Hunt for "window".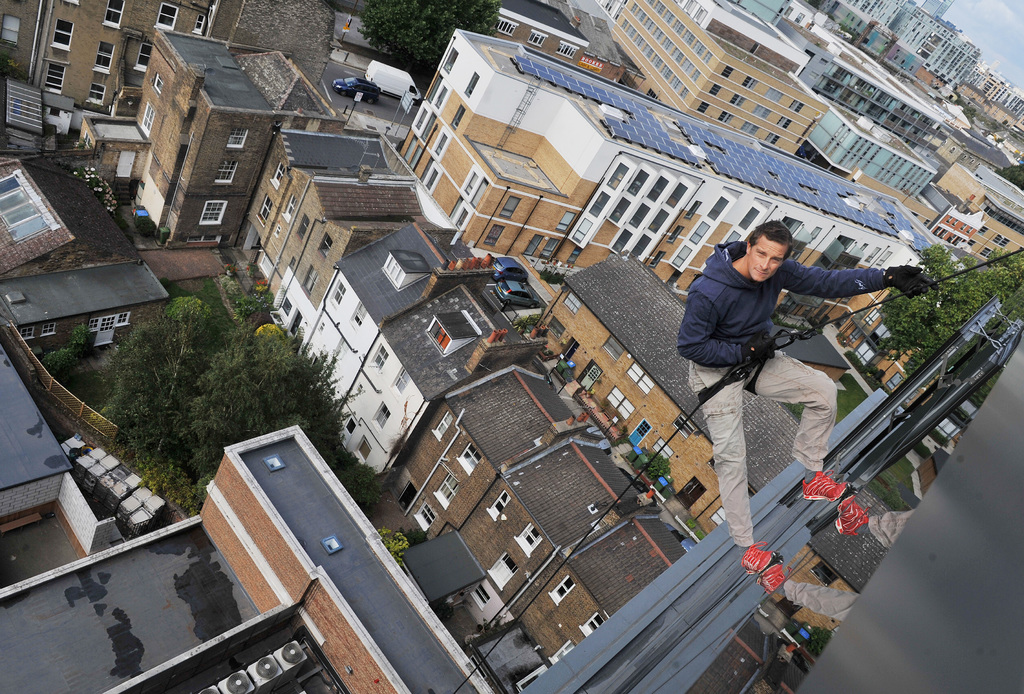
Hunted down at bbox=[435, 475, 460, 509].
